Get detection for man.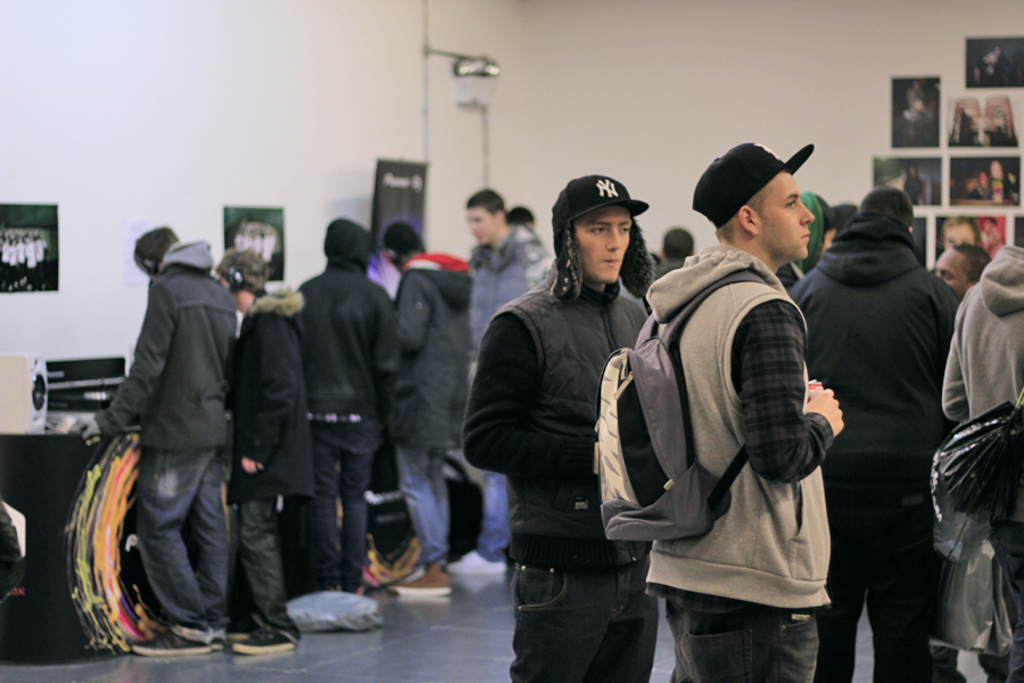
Detection: x1=652 y1=230 x2=700 y2=288.
